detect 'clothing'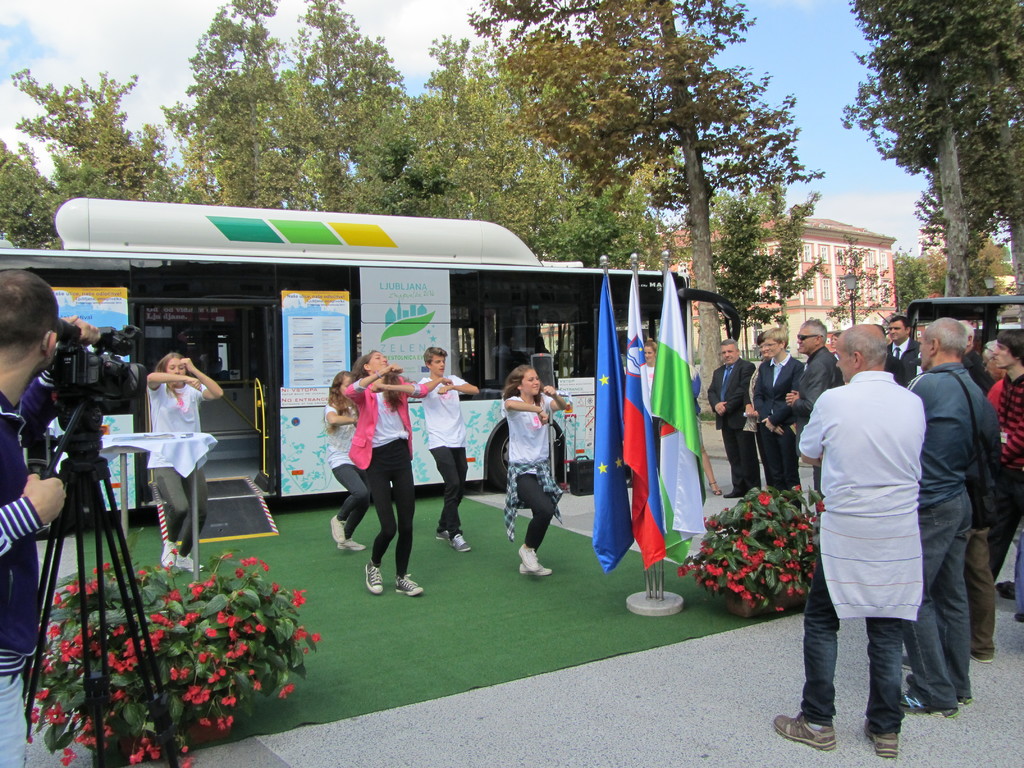
{"x1": 793, "y1": 368, "x2": 926, "y2": 728}
